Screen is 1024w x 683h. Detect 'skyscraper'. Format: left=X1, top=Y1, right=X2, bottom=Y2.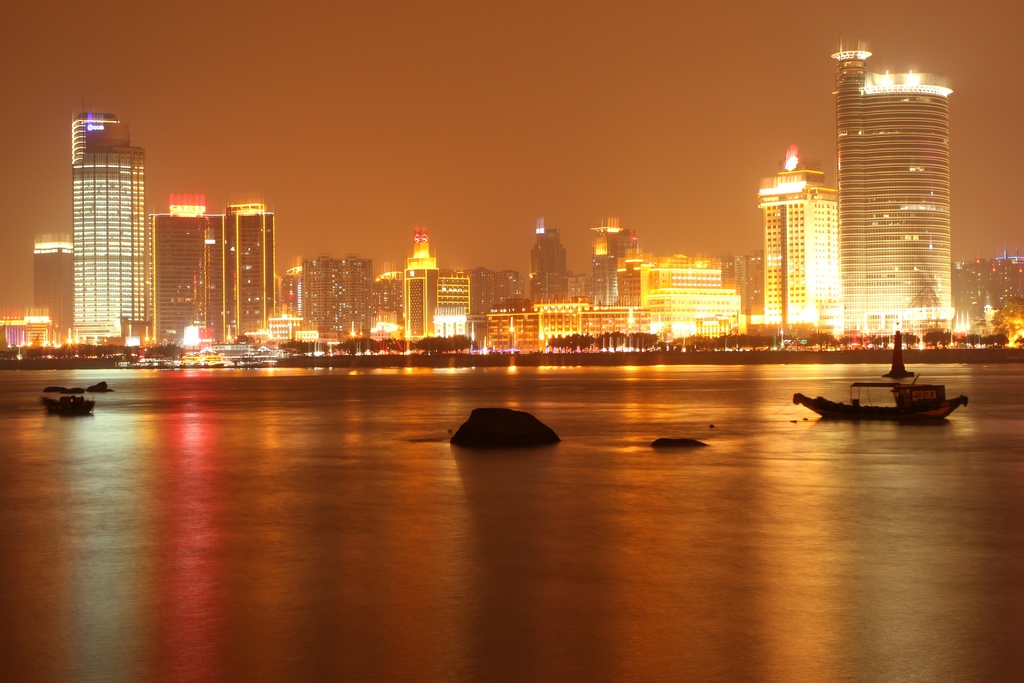
left=400, top=228, right=439, bottom=346.
